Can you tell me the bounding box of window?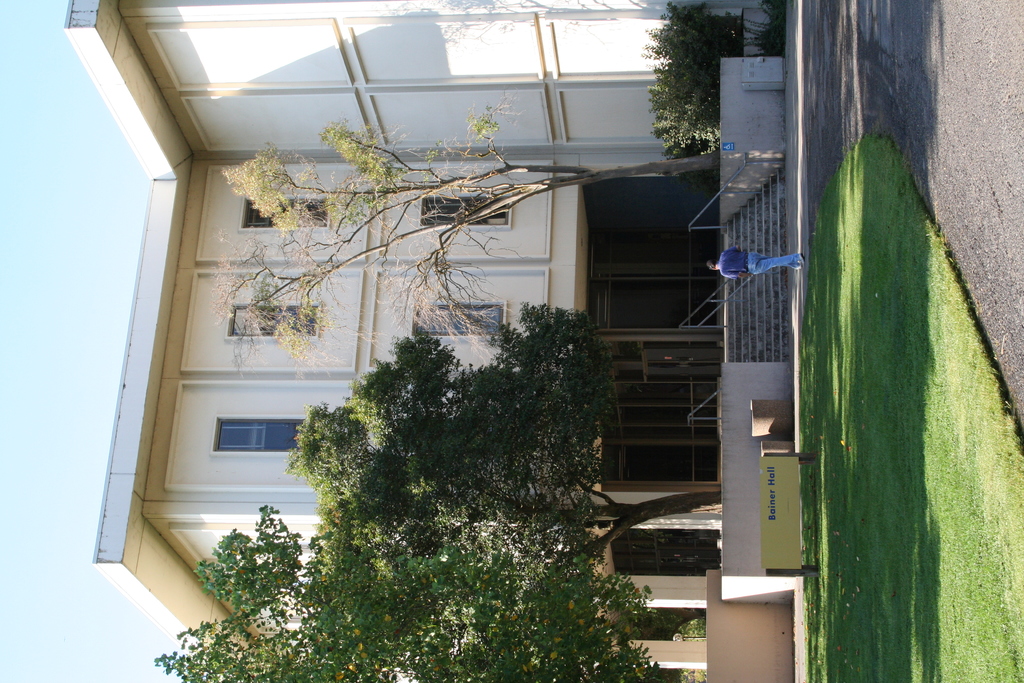
bbox=(419, 191, 516, 226).
